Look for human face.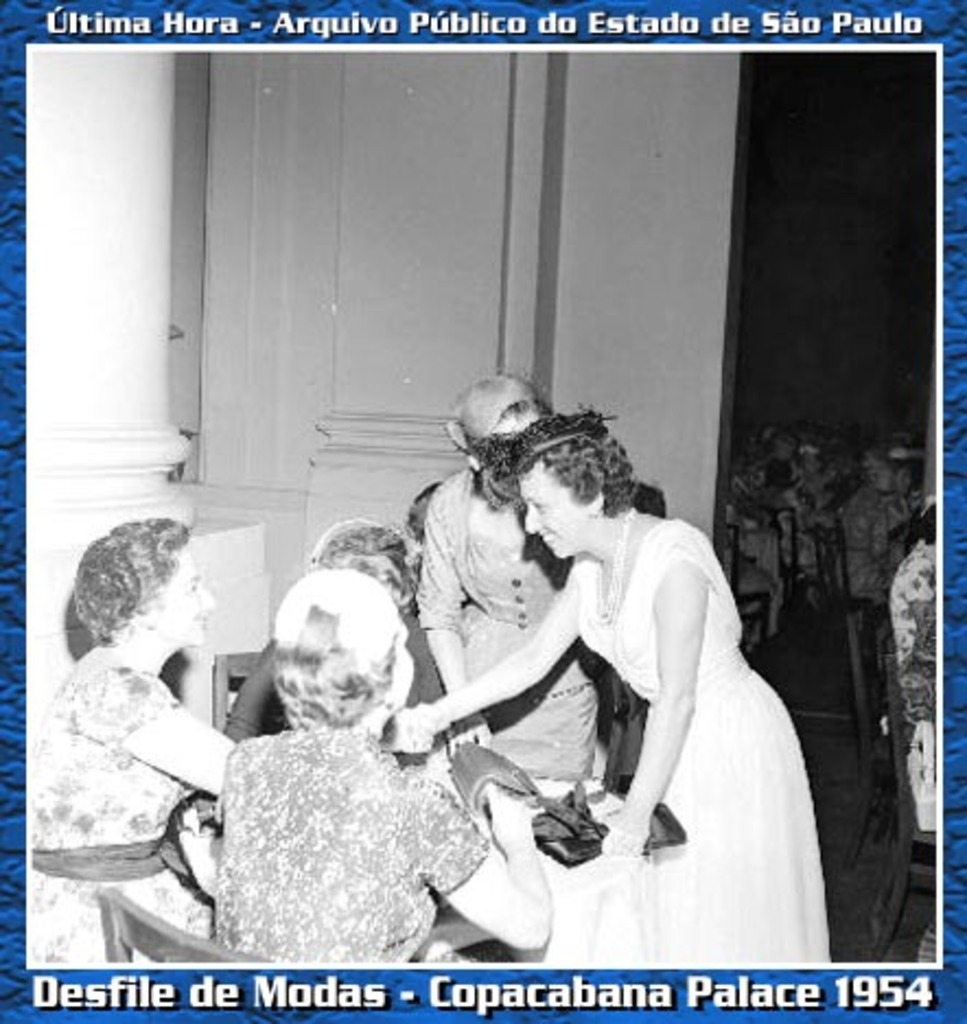
Found: 516/466/582/562.
